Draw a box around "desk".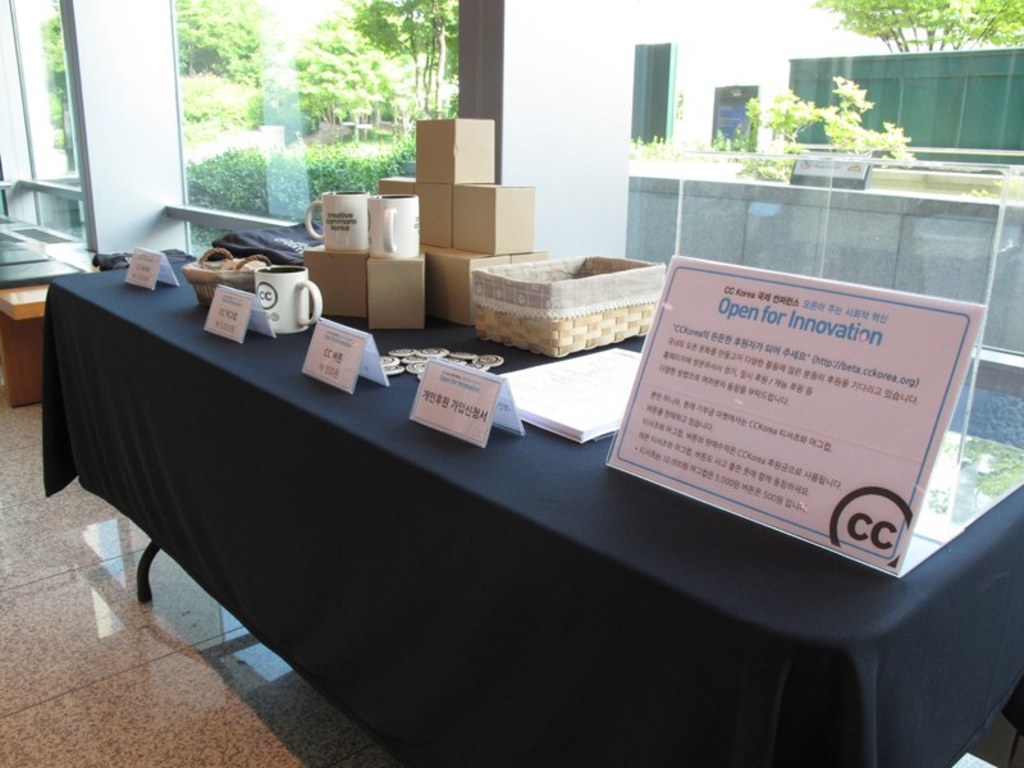
[x1=49, y1=266, x2=1019, y2=762].
